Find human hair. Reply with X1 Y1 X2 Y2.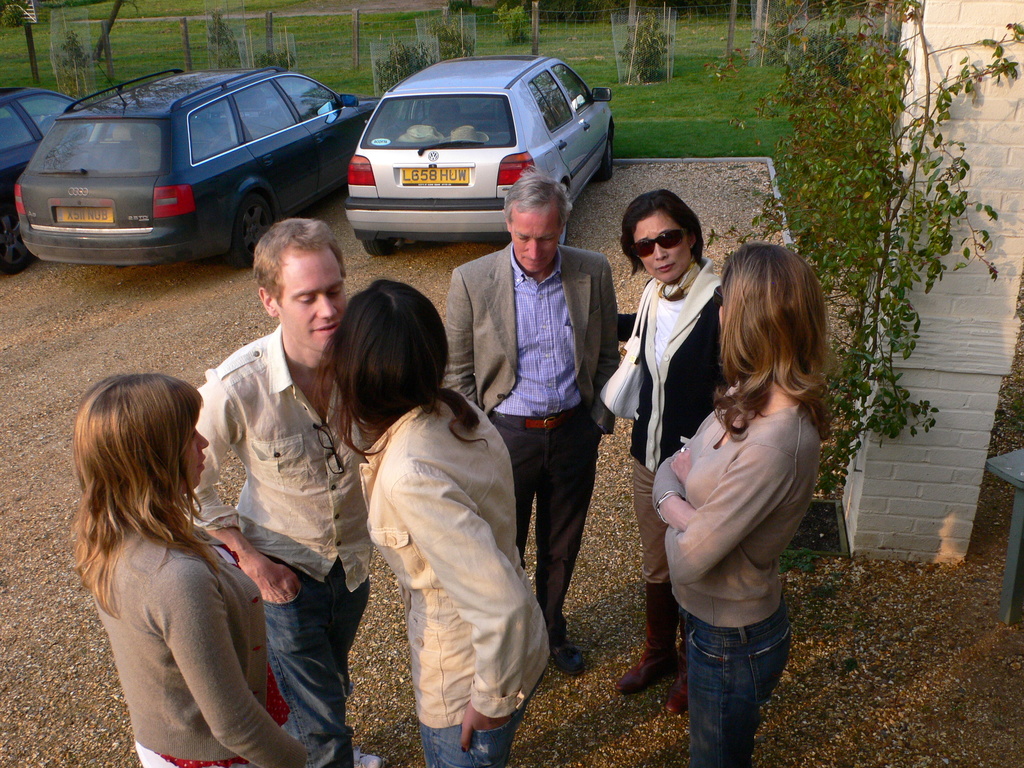
706 239 834 443.
